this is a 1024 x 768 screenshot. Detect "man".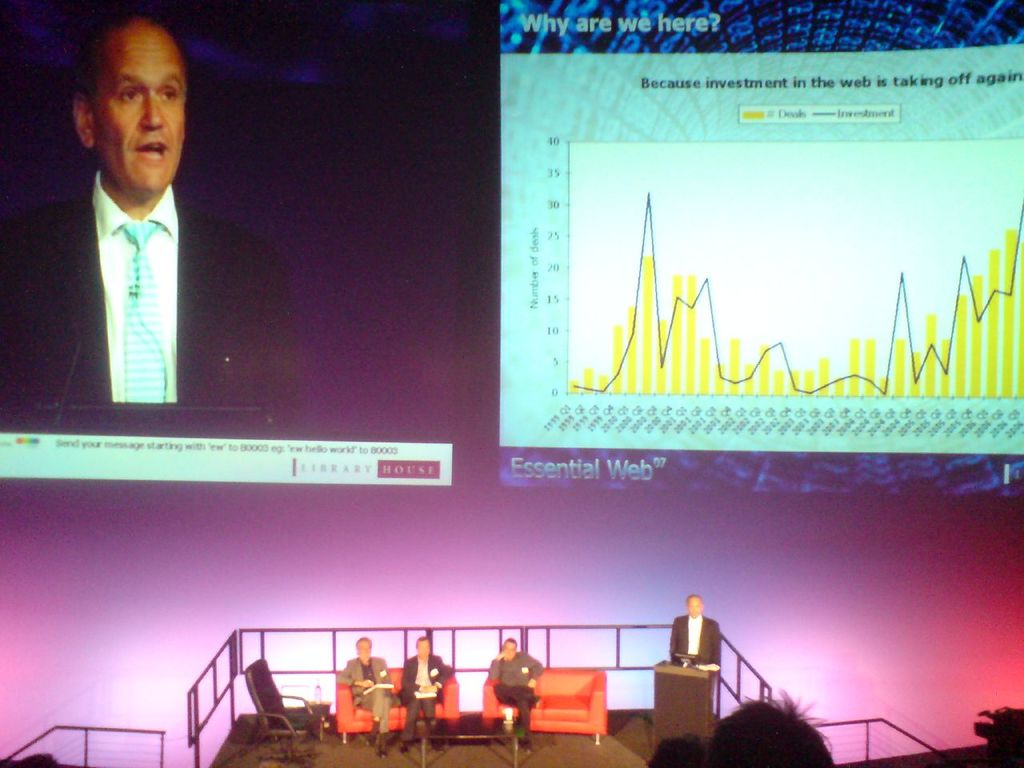
pyautogui.locateOnScreen(333, 638, 394, 758).
